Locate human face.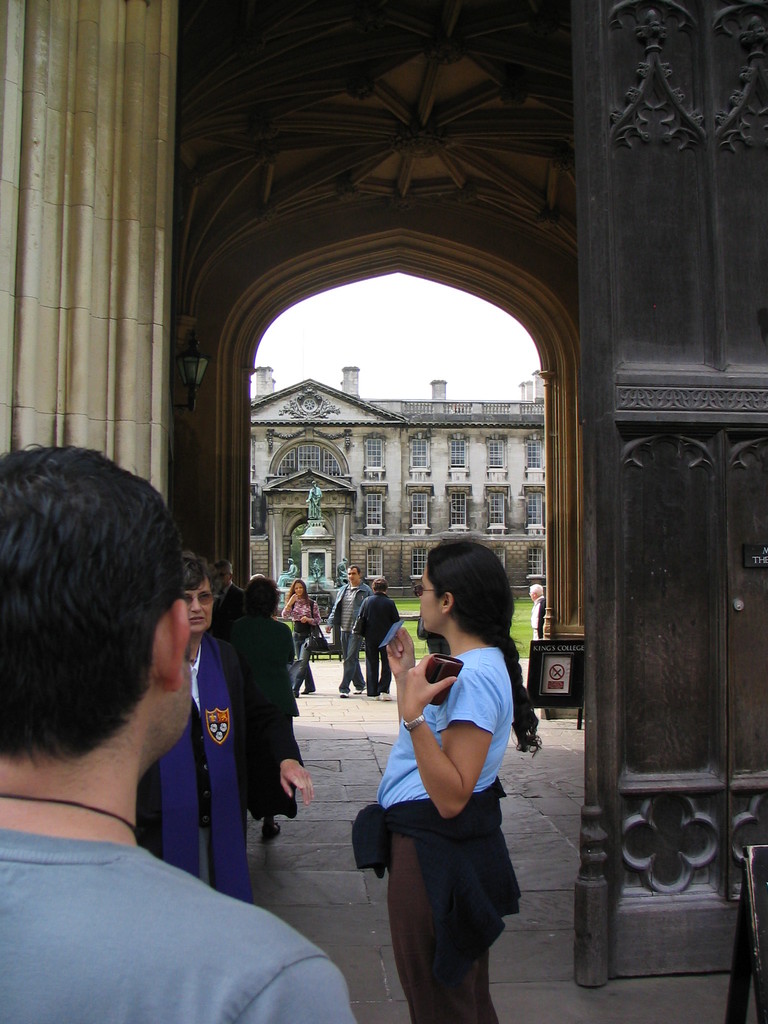
Bounding box: detection(291, 582, 303, 600).
